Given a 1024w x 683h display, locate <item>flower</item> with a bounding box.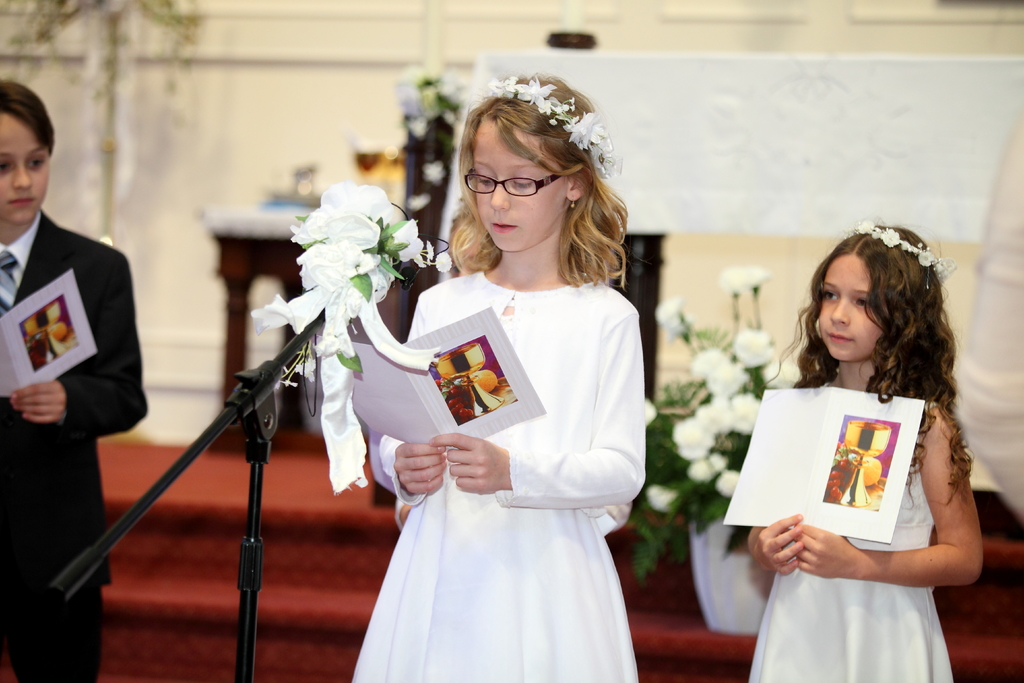
Located: rect(490, 74, 520, 97).
